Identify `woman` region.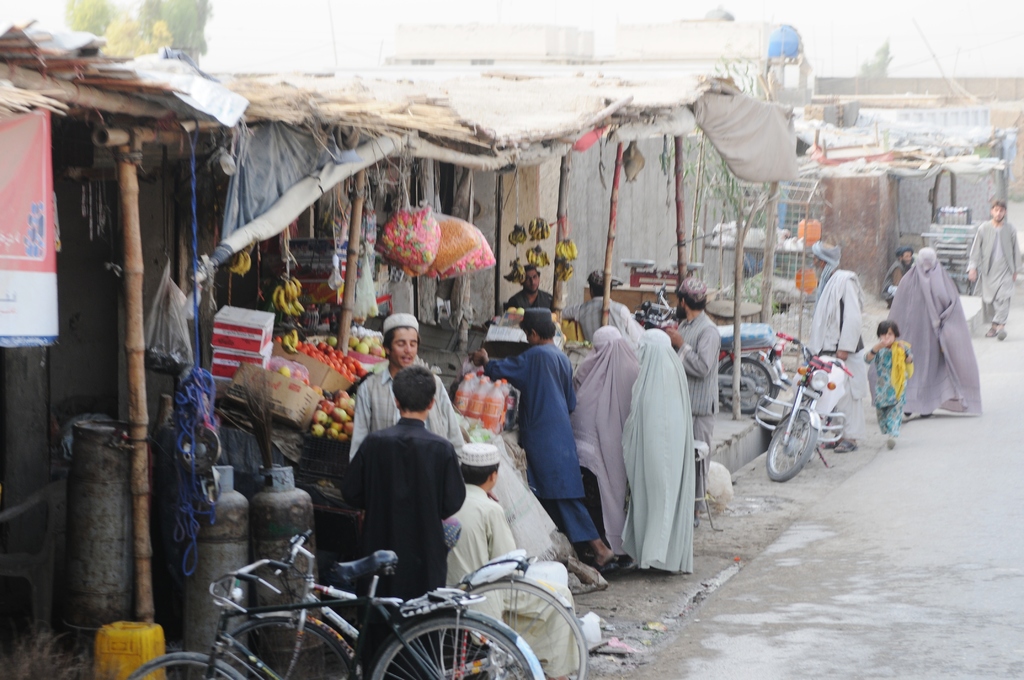
Region: BBox(571, 325, 639, 569).
